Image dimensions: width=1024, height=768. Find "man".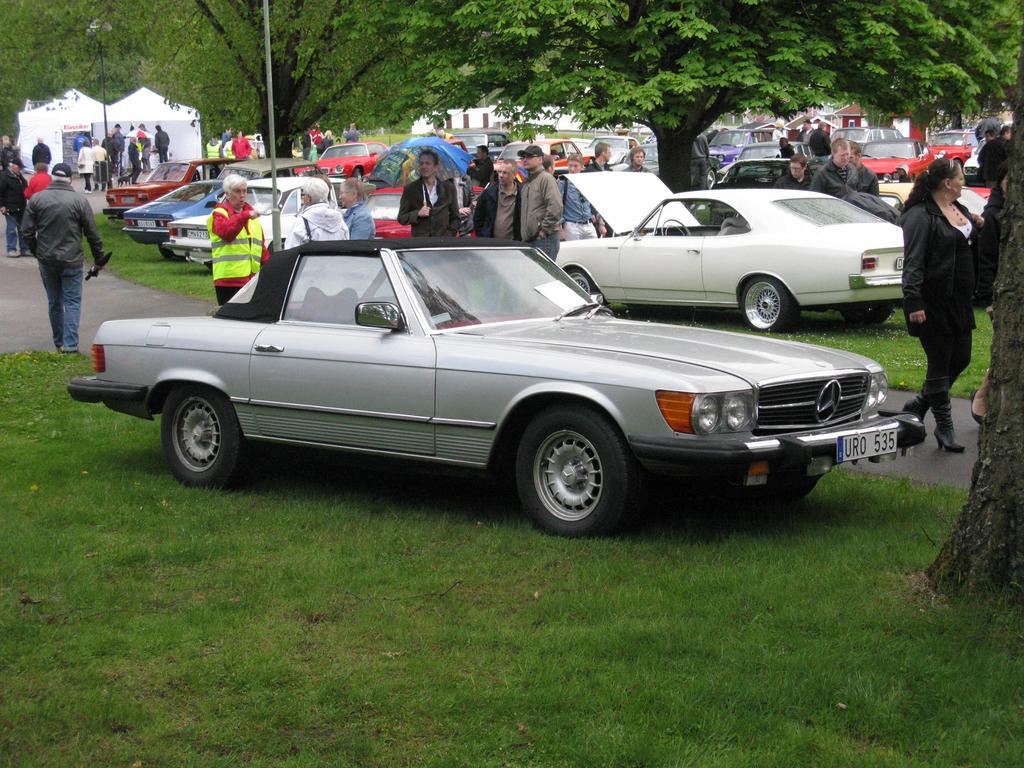
detection(795, 113, 824, 145).
